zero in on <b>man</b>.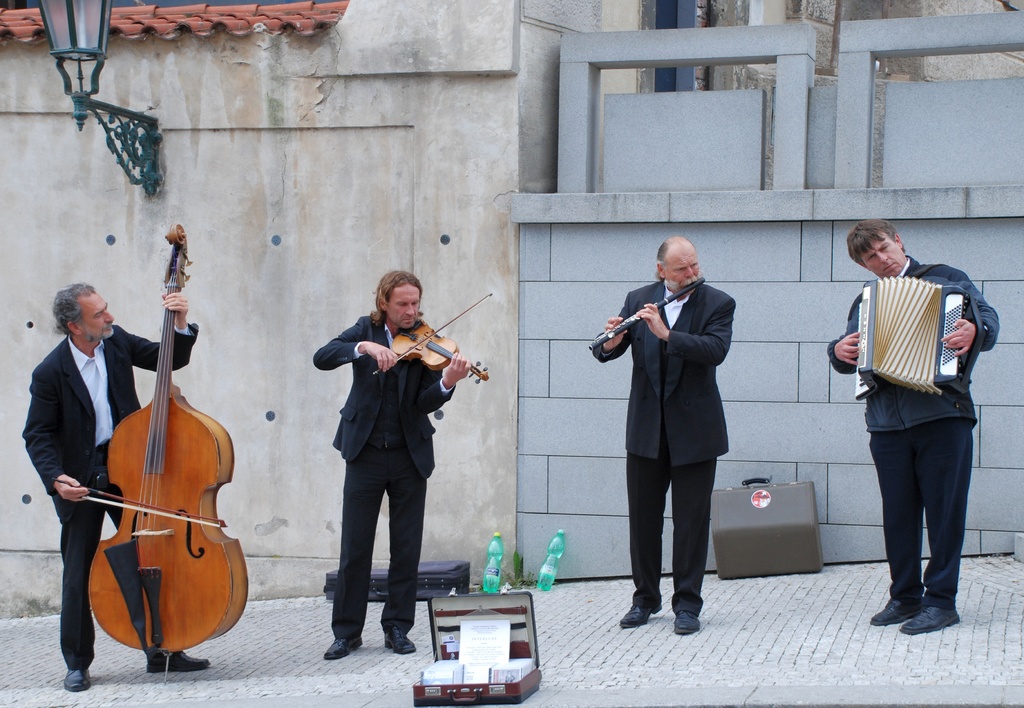
Zeroed in: 832:221:1002:638.
